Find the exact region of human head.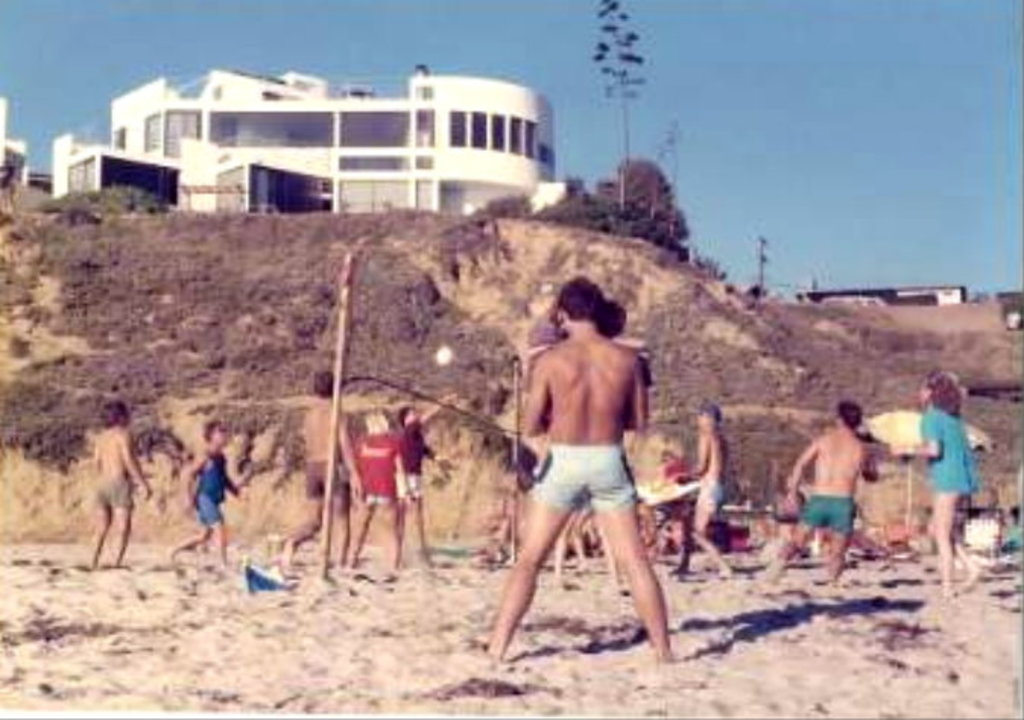
Exact region: 834:399:860:430.
